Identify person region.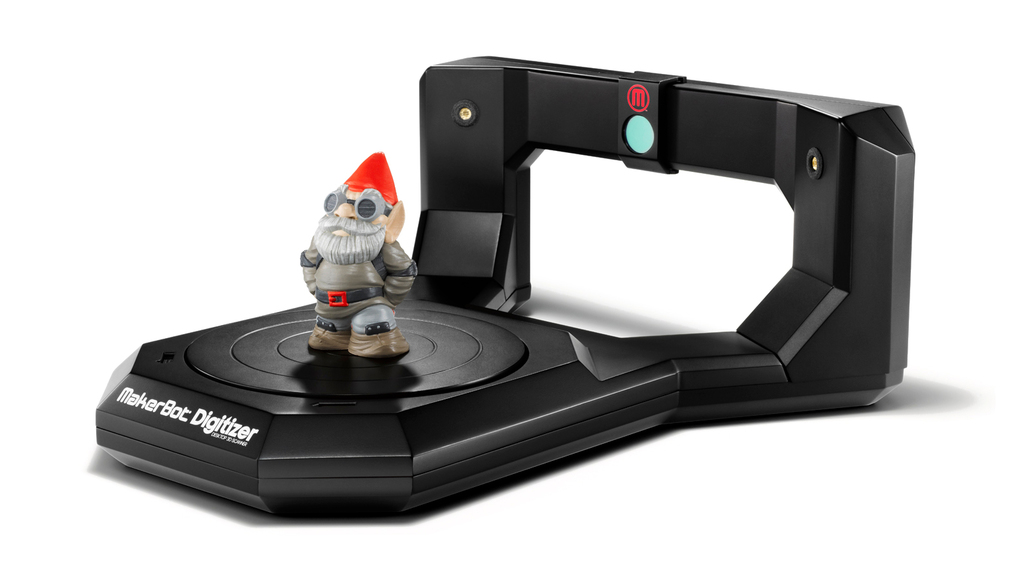
Region: BBox(300, 155, 416, 355).
